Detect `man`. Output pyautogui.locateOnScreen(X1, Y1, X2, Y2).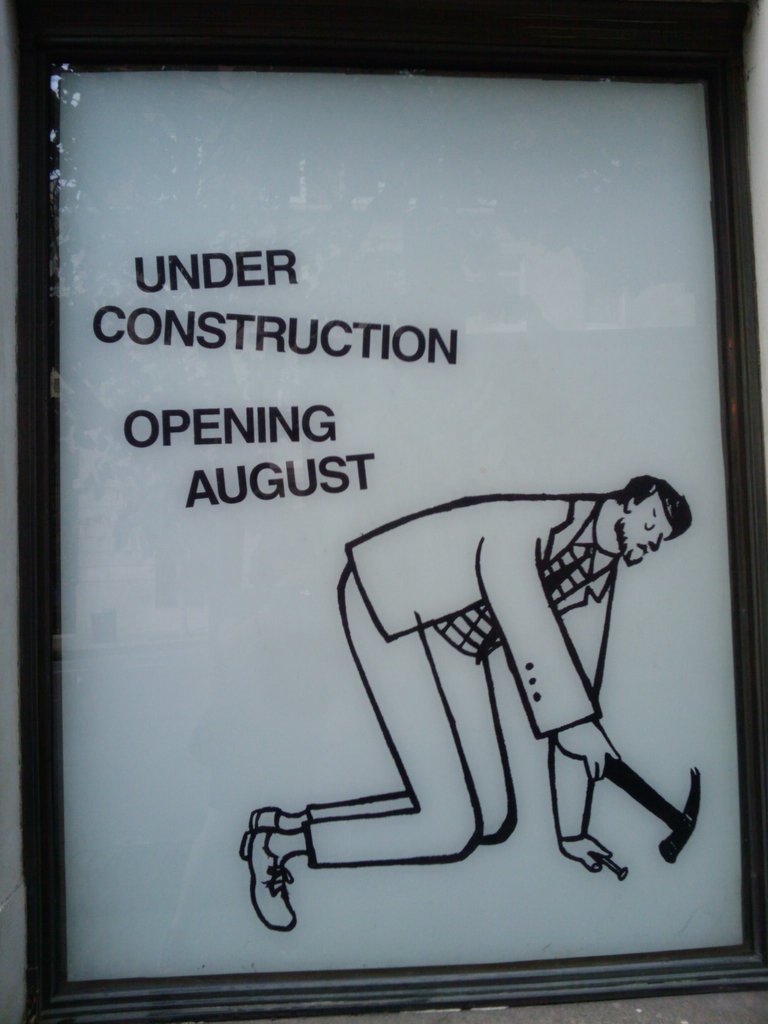
pyautogui.locateOnScreen(252, 430, 710, 904).
